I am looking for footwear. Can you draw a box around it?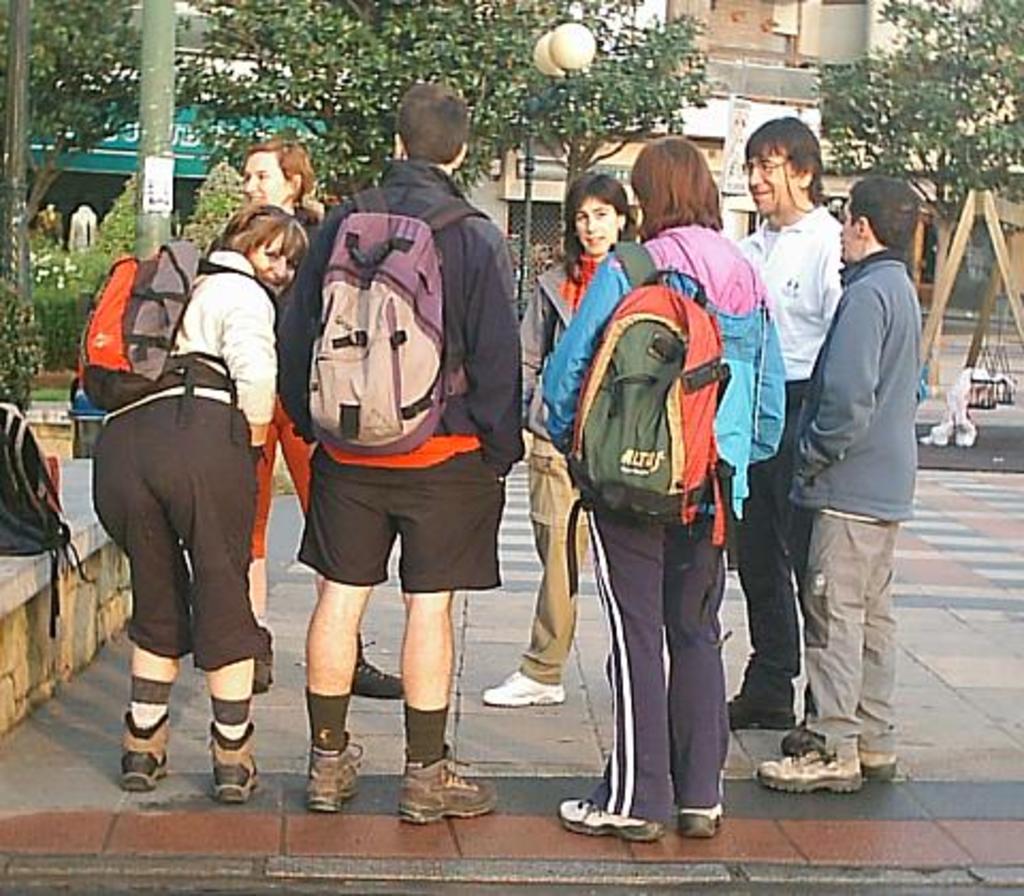
Sure, the bounding box is crop(386, 742, 476, 843).
